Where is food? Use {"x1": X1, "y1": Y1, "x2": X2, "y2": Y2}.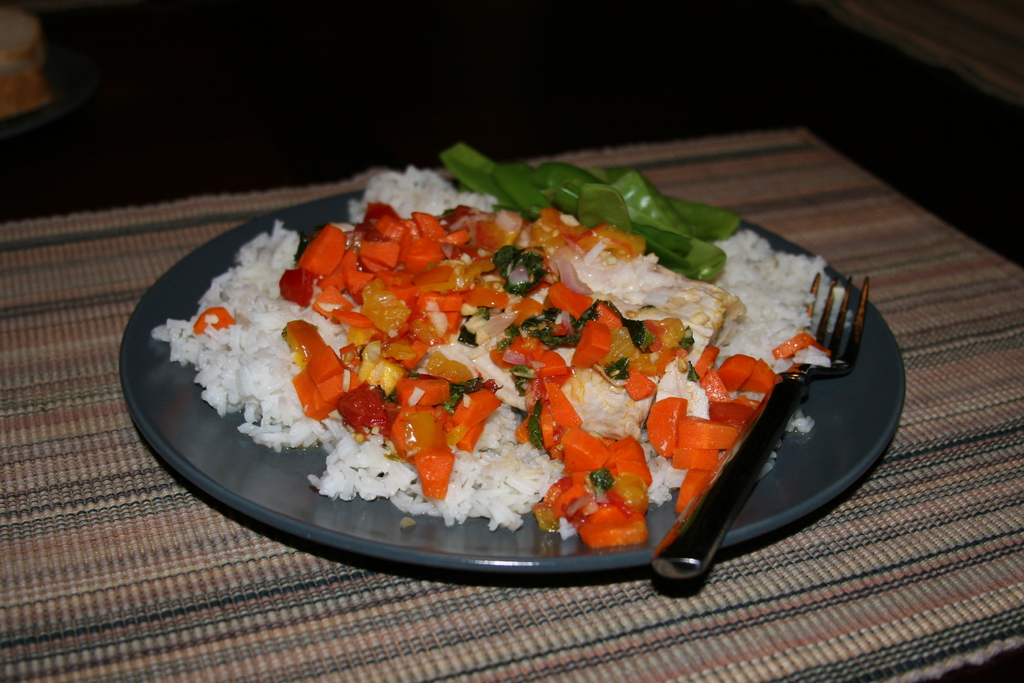
{"x1": 207, "y1": 161, "x2": 873, "y2": 559}.
